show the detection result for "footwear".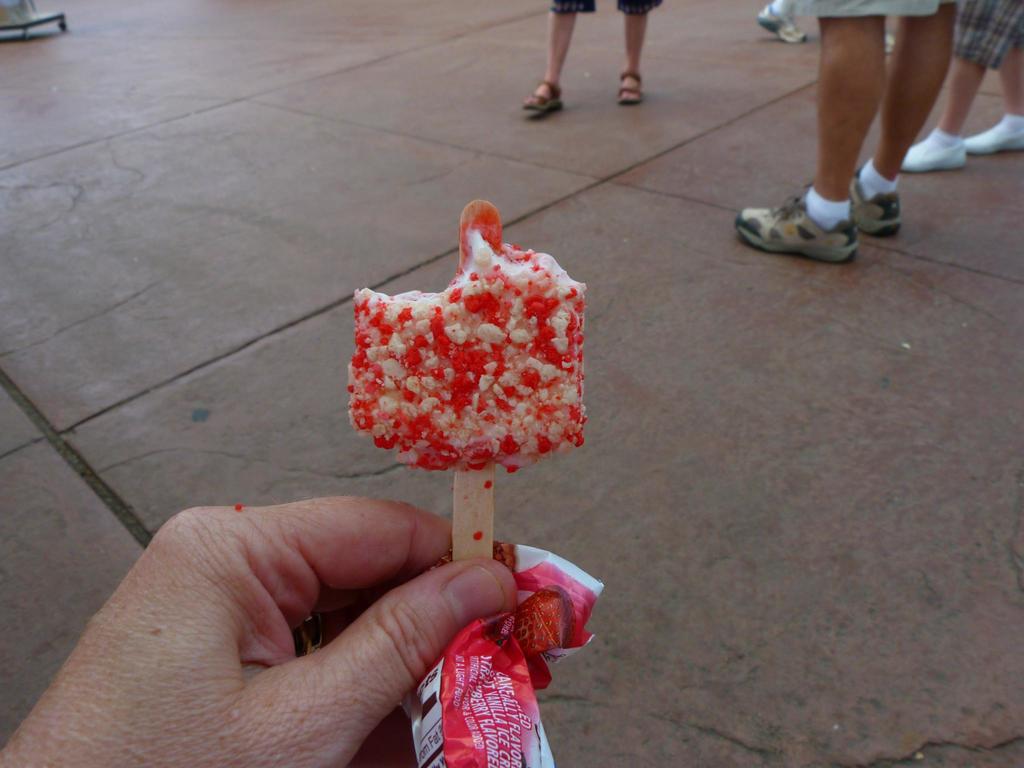
box=[616, 70, 644, 105].
